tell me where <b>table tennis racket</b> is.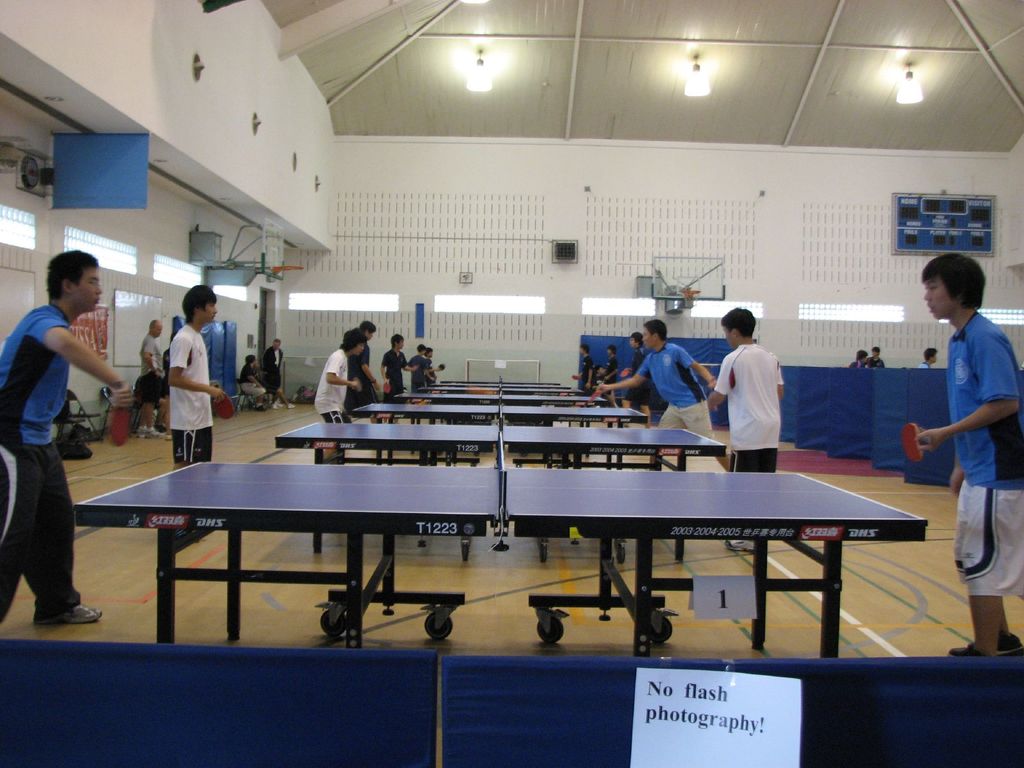
<b>table tennis racket</b> is at <box>570,376,580,382</box>.
